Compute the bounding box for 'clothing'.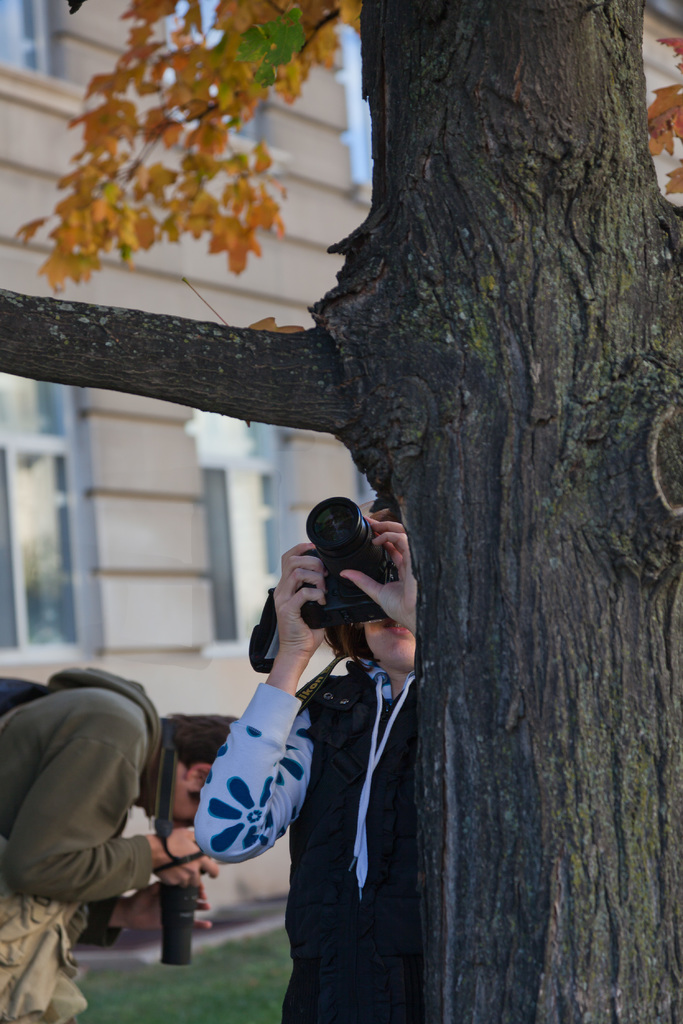
{"x1": 0, "y1": 662, "x2": 156, "y2": 1023}.
